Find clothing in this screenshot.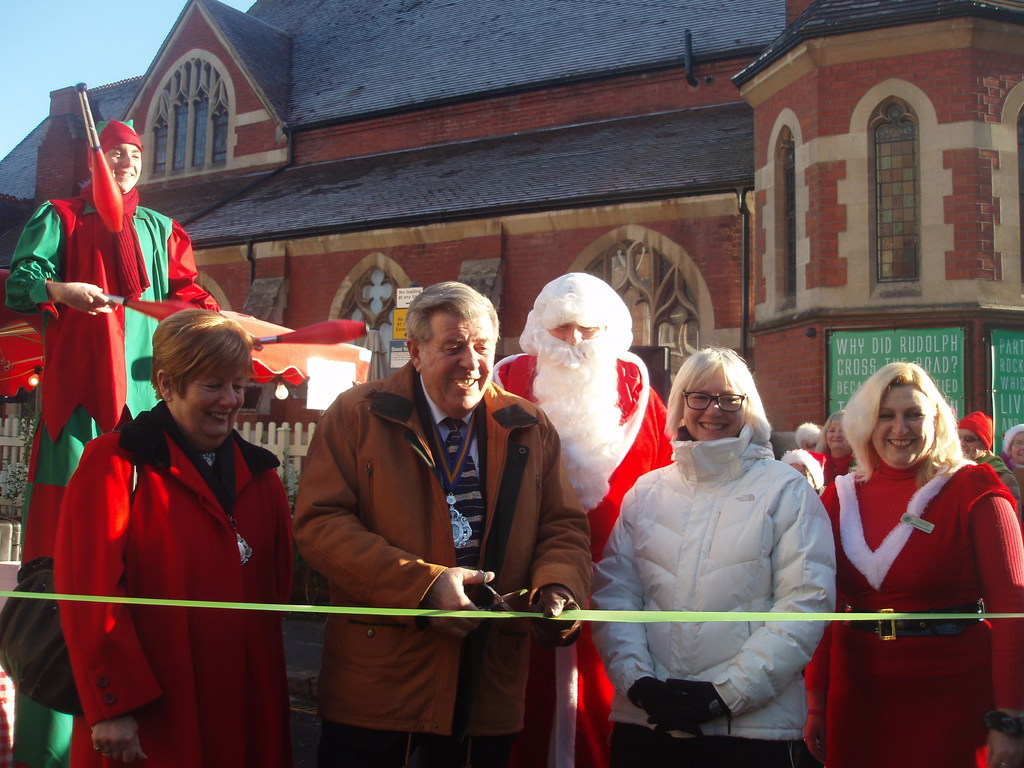
The bounding box for clothing is {"x1": 602, "y1": 377, "x2": 857, "y2": 747}.
